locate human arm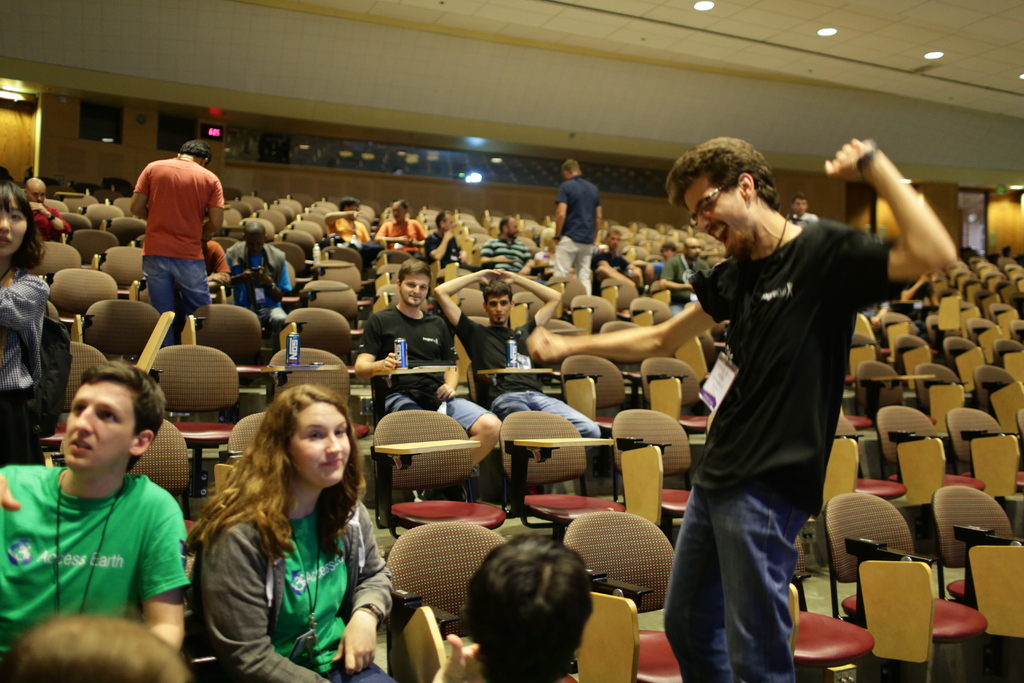
{"left": 494, "top": 269, "right": 565, "bottom": 331}
